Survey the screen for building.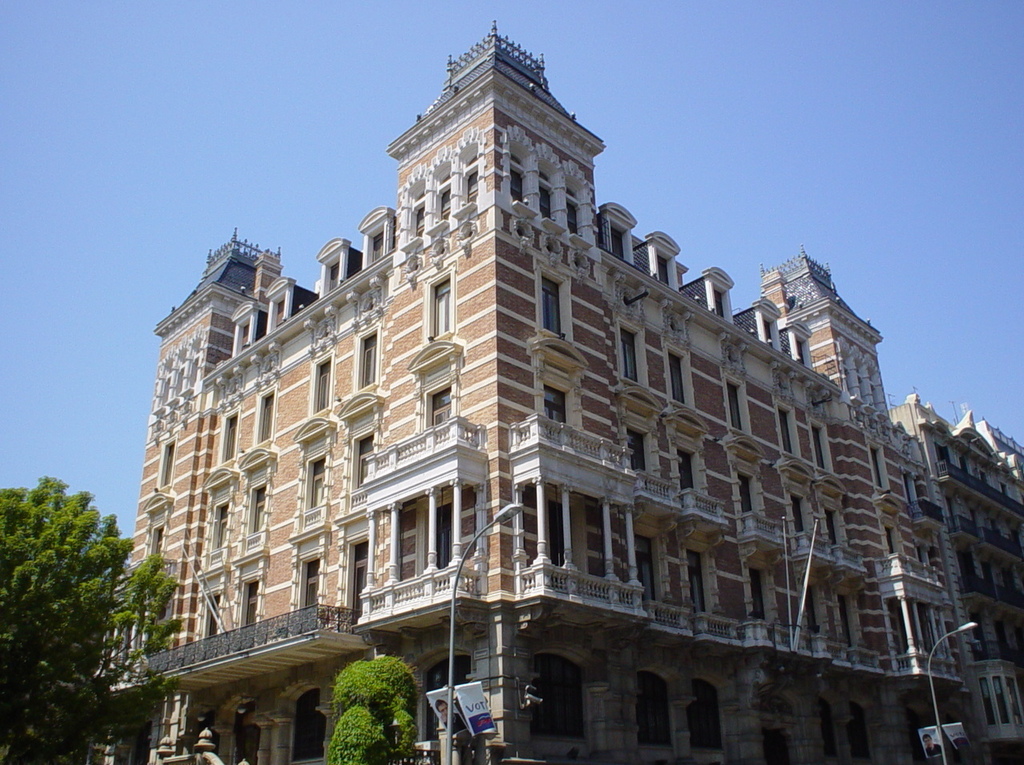
Survey found: bbox(888, 384, 1023, 764).
